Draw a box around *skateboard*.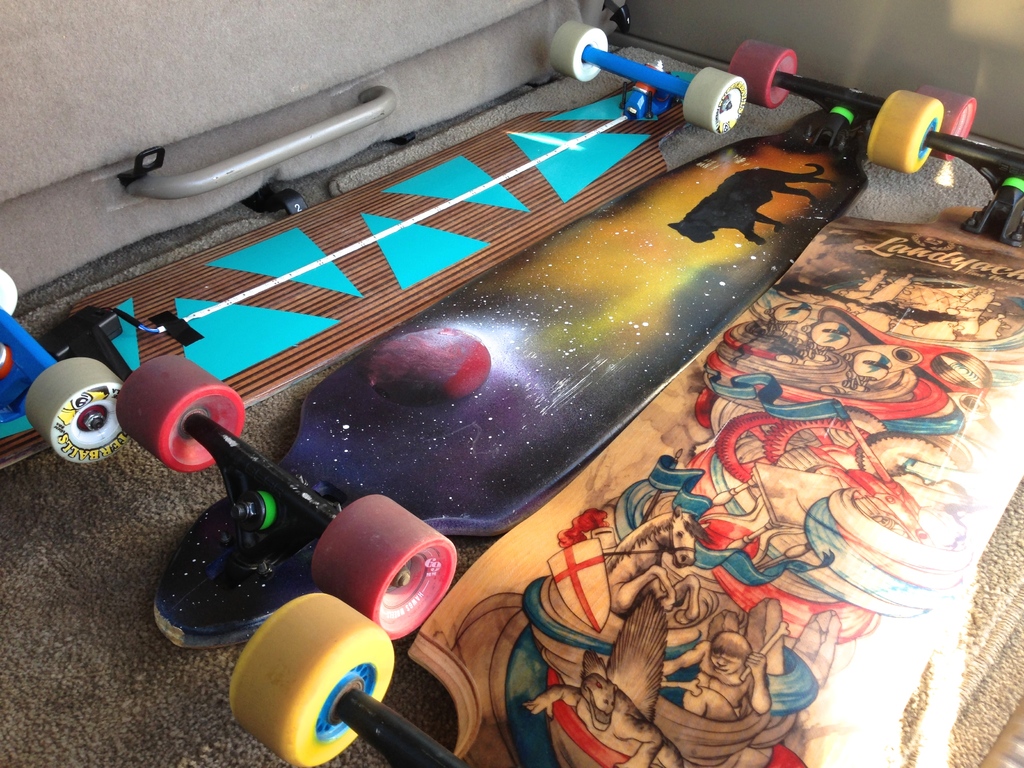
[108,36,947,640].
